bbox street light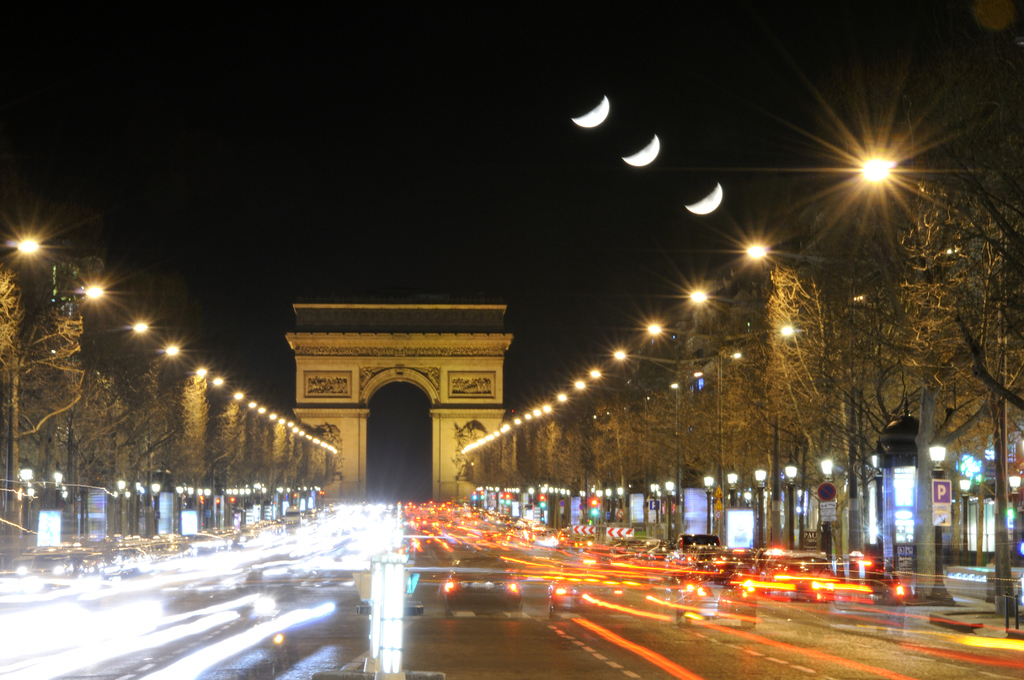
region(780, 457, 801, 553)
